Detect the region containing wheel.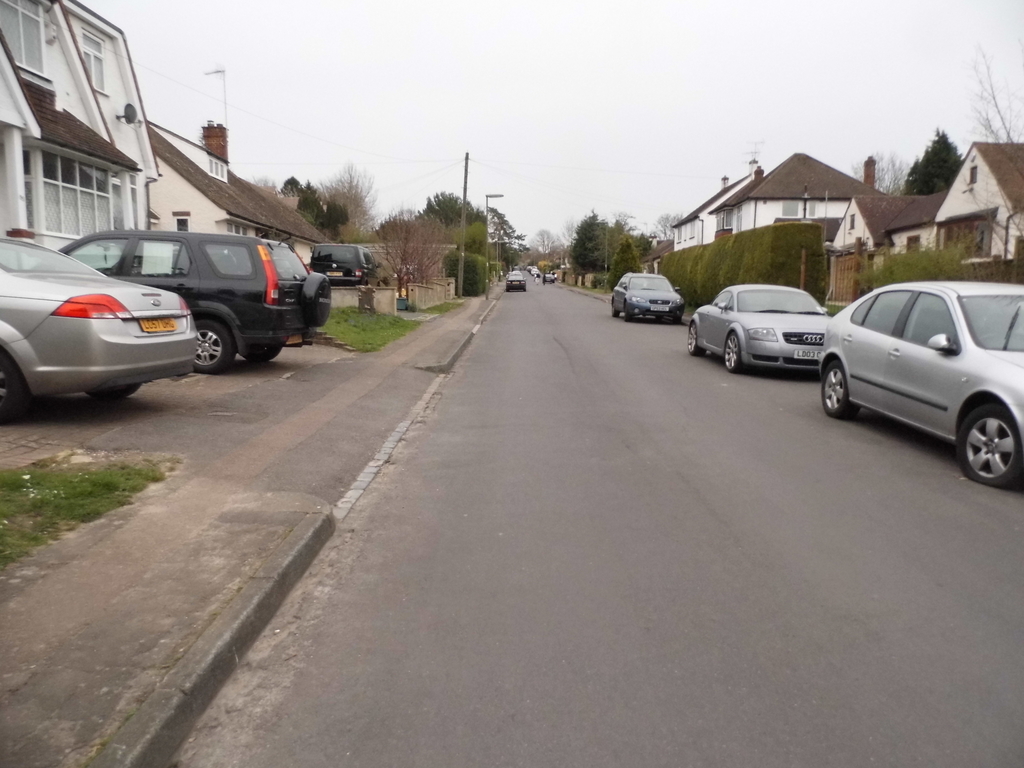
106/263/117/278.
